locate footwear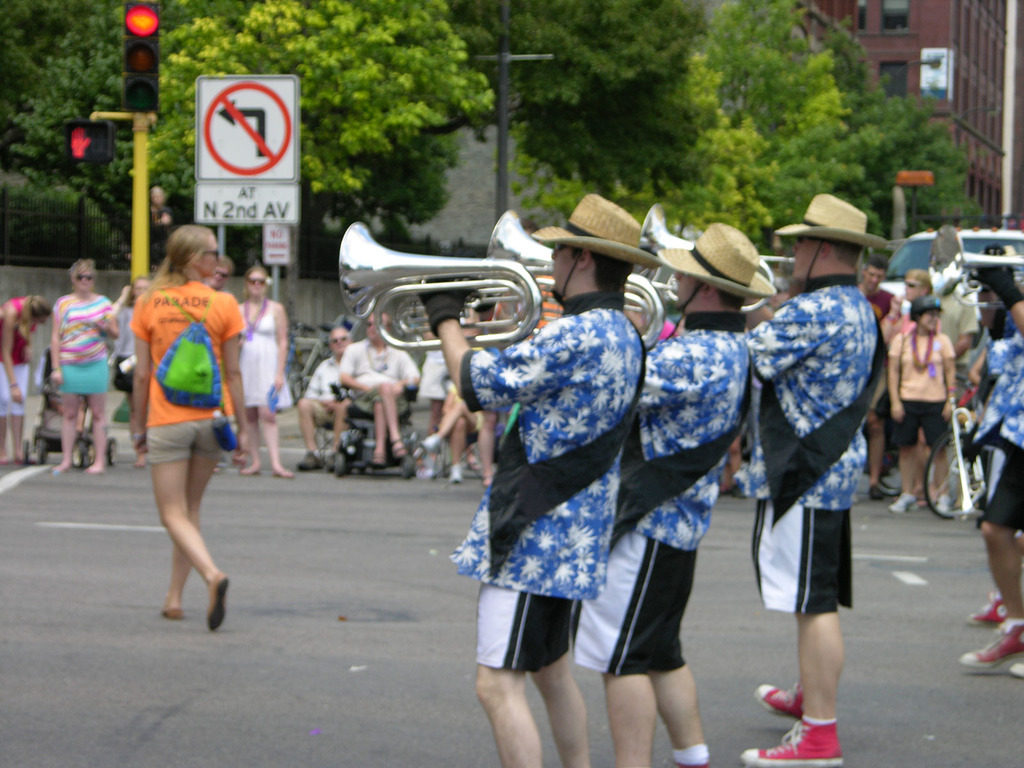
[left=741, top=717, right=849, bottom=767]
